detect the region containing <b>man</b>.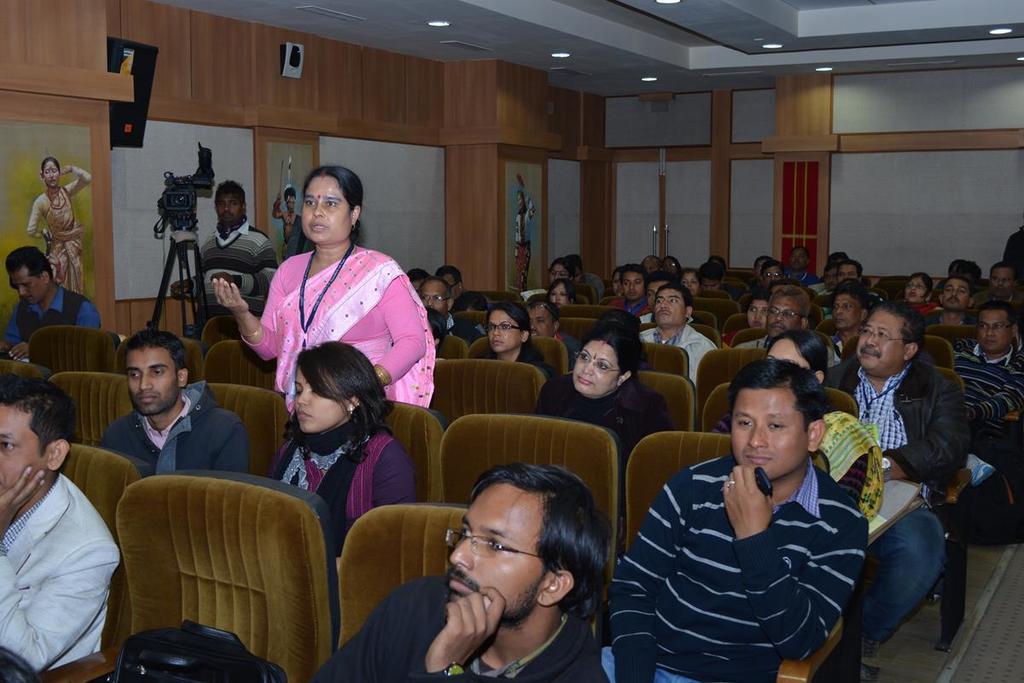
748,254,771,283.
